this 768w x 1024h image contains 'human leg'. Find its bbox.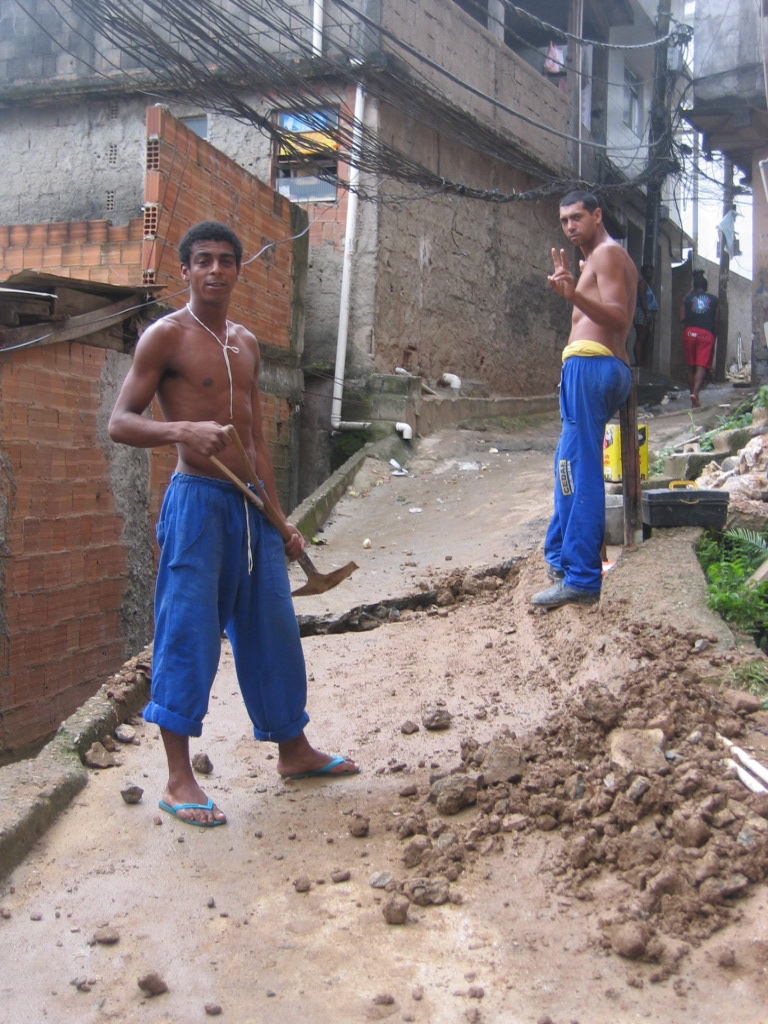
(x1=536, y1=355, x2=635, y2=577).
